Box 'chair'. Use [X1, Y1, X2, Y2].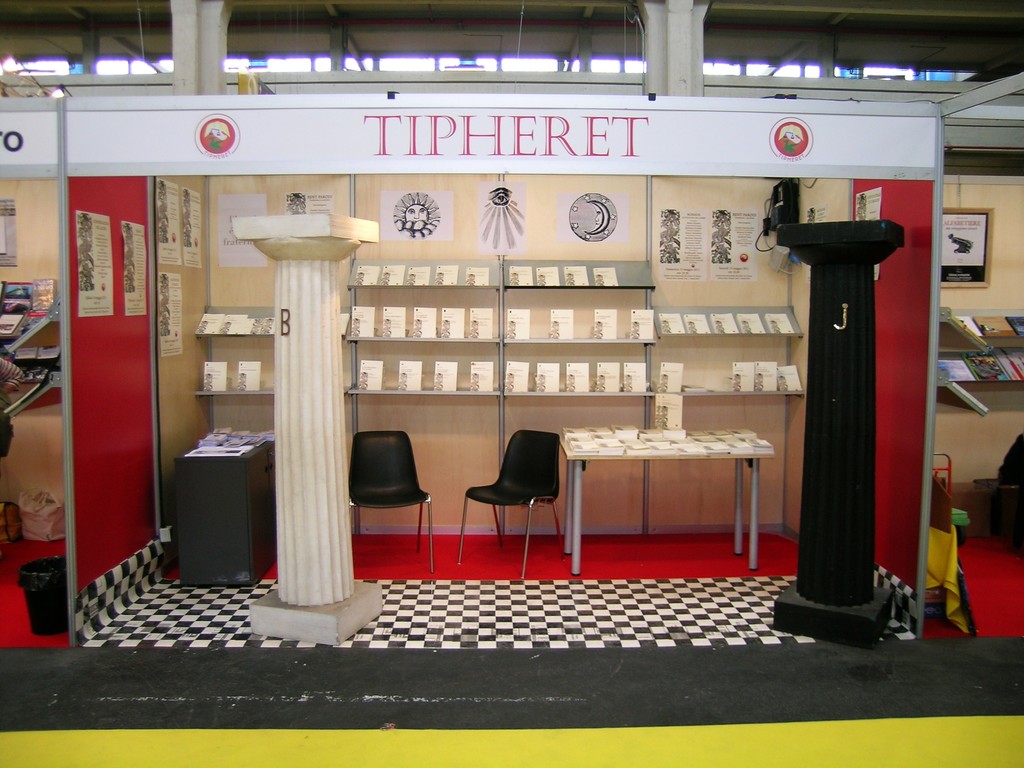
[460, 430, 567, 584].
